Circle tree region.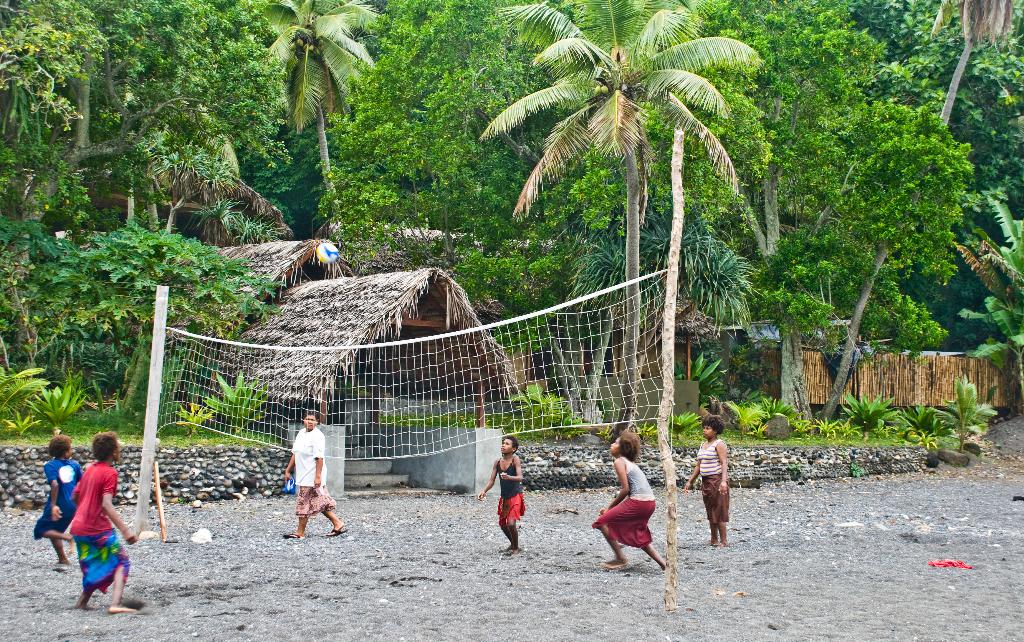
Region: <region>259, 0, 381, 250</region>.
